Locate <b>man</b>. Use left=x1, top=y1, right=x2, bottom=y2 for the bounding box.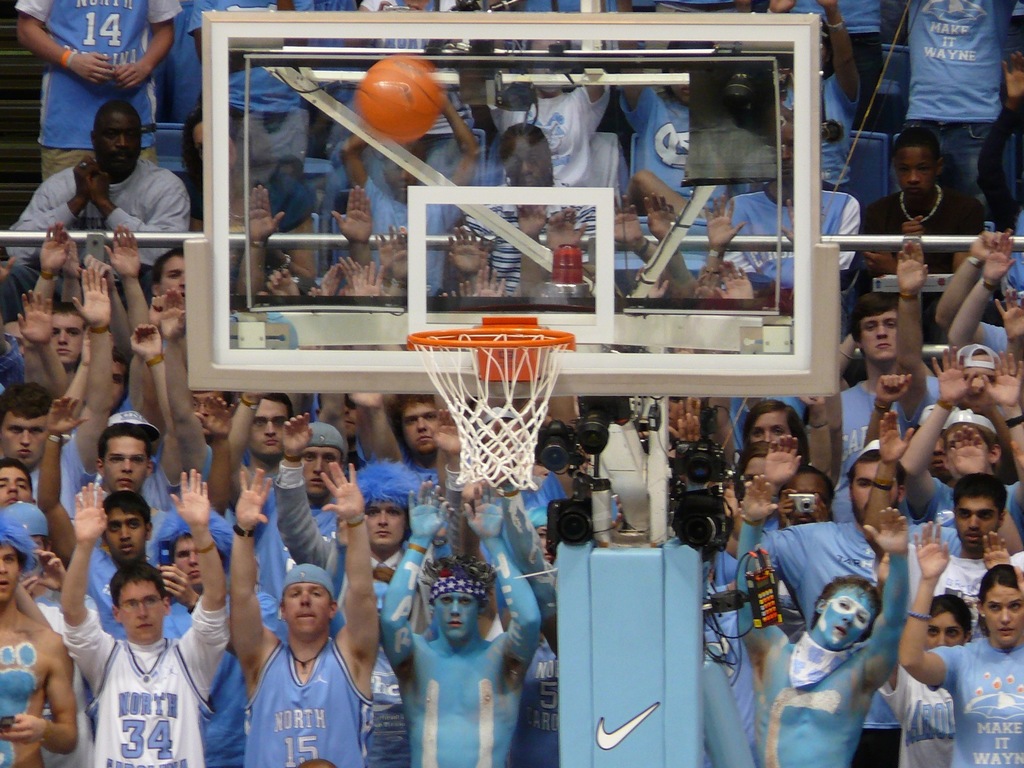
left=0, top=509, right=77, bottom=767.
